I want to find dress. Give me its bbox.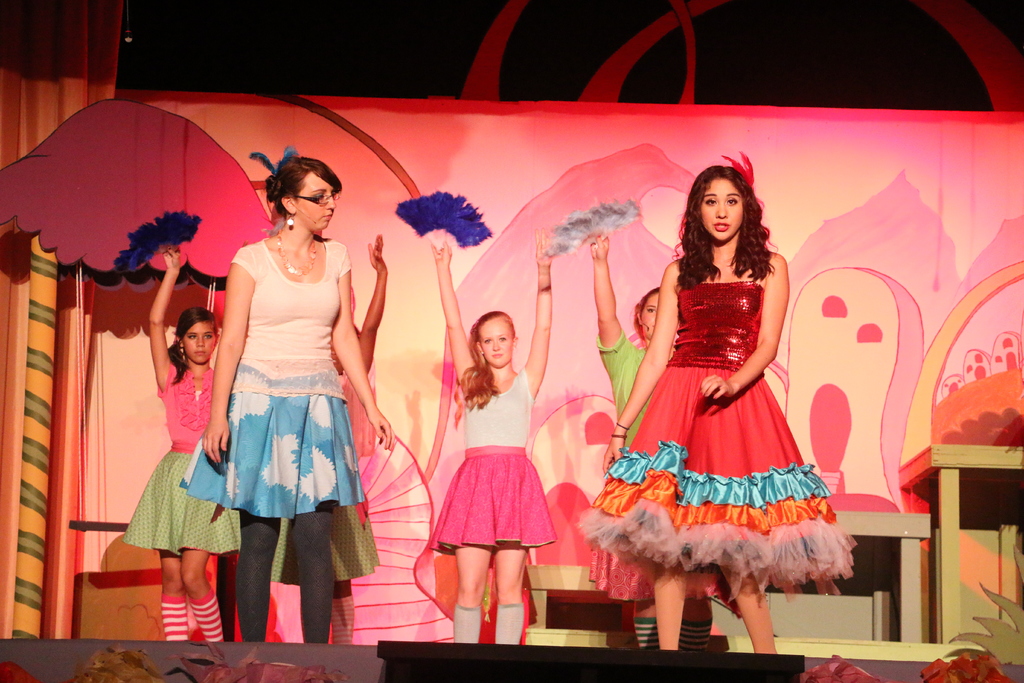
121,366,241,558.
